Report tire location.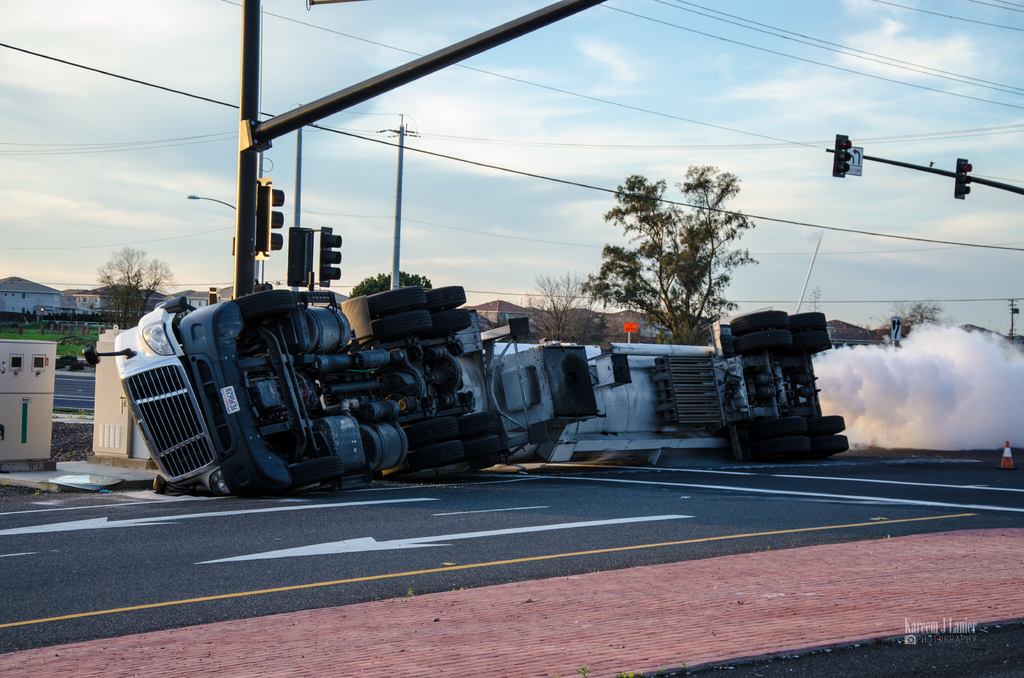
Report: {"x1": 364, "y1": 284, "x2": 423, "y2": 308}.
